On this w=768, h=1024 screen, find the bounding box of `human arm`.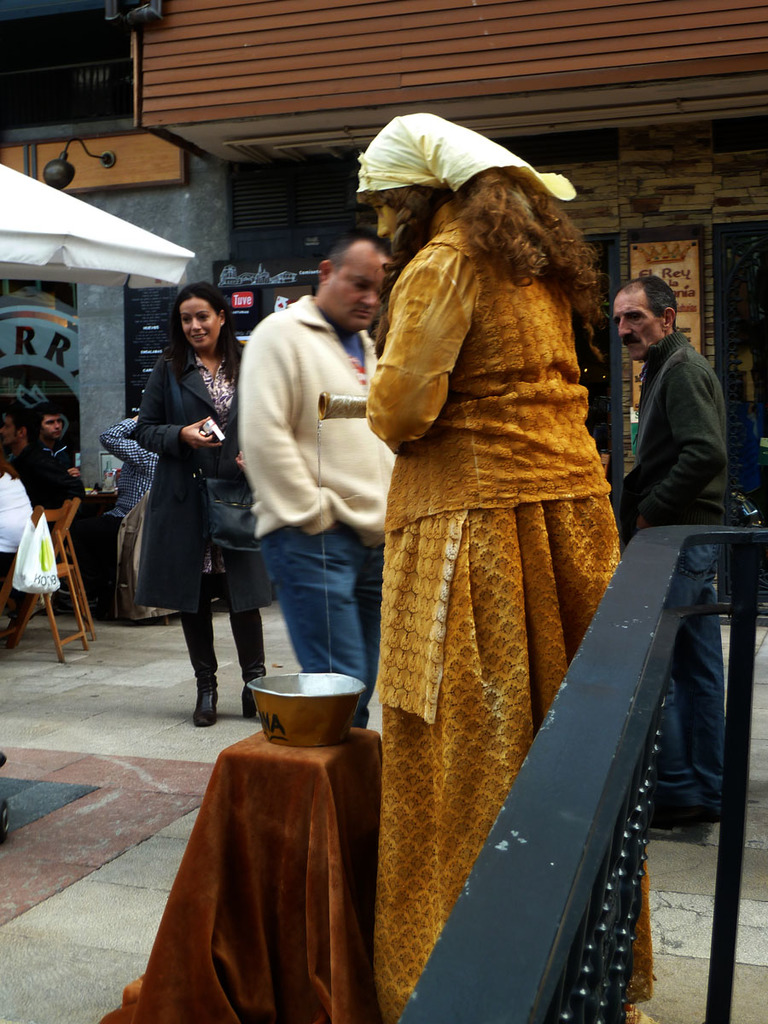
Bounding box: x1=639 y1=359 x2=725 y2=532.
